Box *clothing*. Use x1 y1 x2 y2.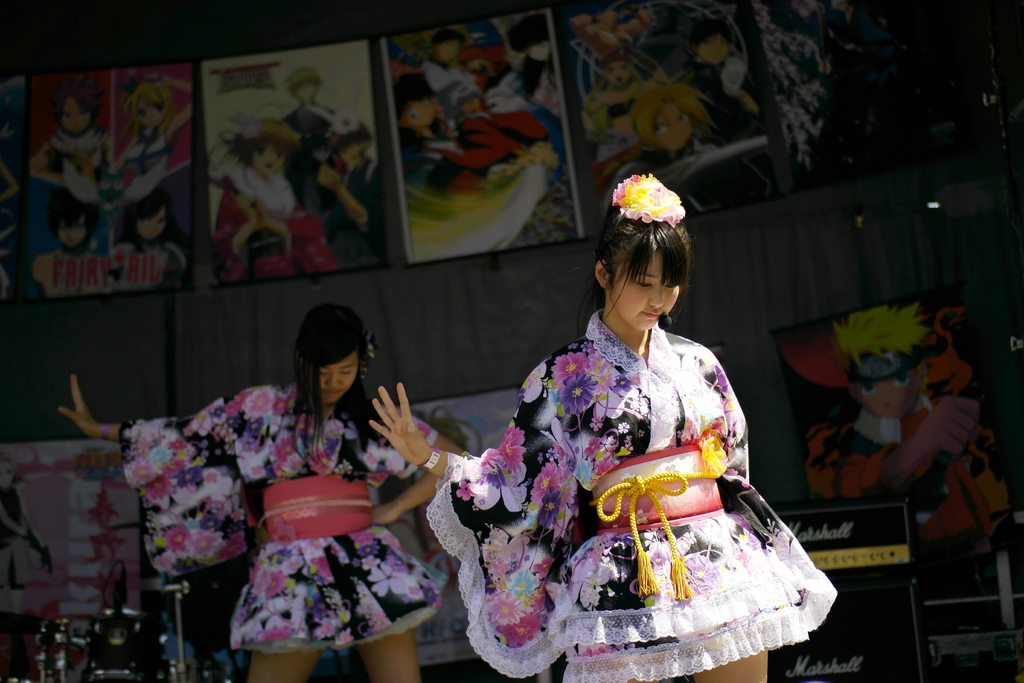
801 320 1017 550.
